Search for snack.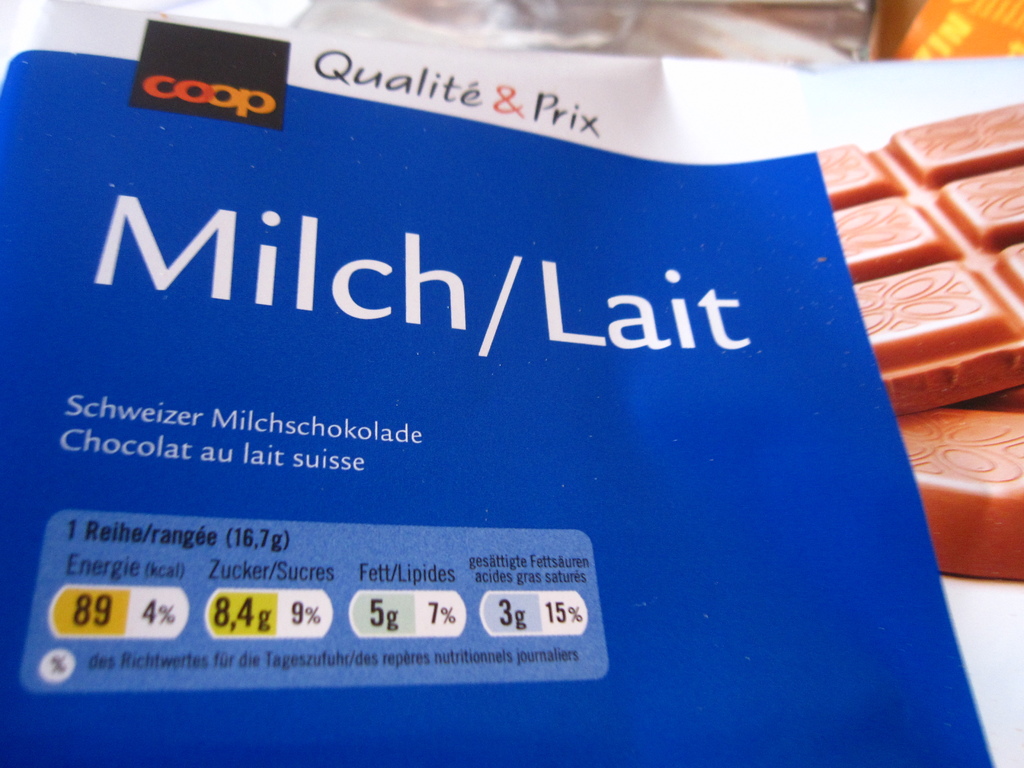
Found at (809,101,1023,420).
